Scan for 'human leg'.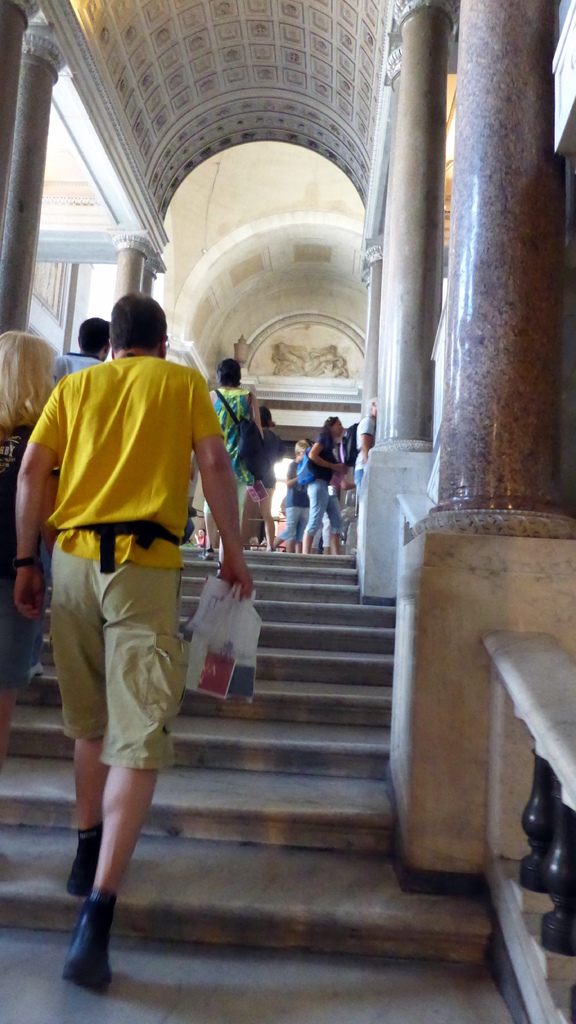
Scan result: [x1=326, y1=481, x2=347, y2=559].
